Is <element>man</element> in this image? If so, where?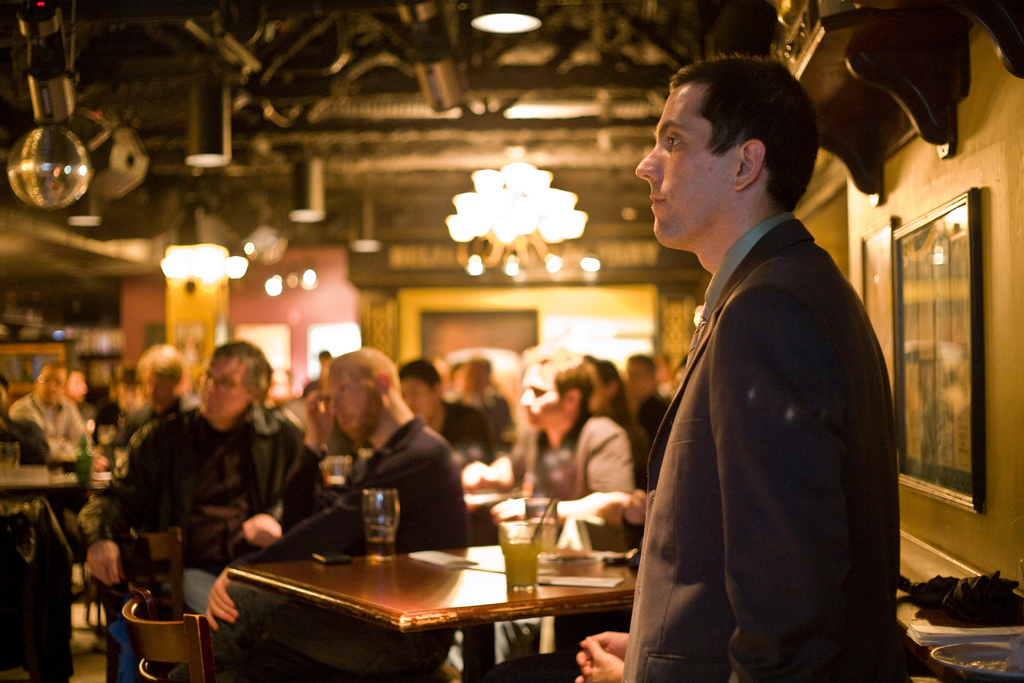
Yes, at (left=603, top=48, right=908, bottom=673).
